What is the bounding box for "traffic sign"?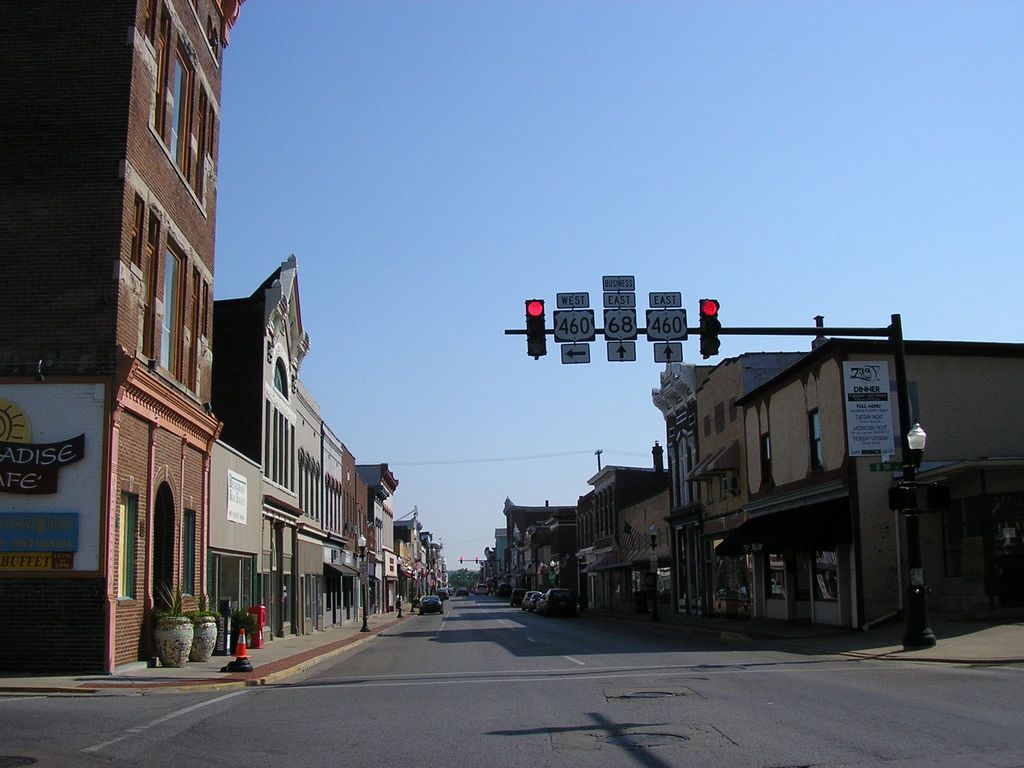
653:340:687:362.
